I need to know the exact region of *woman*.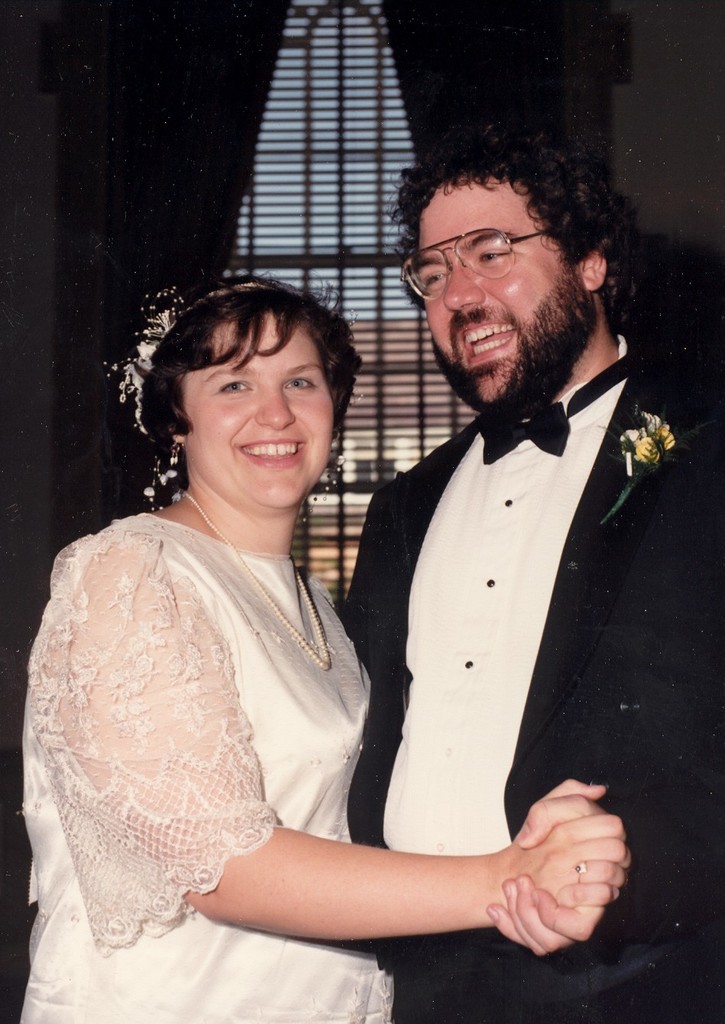
Region: (left=32, top=228, right=506, bottom=993).
